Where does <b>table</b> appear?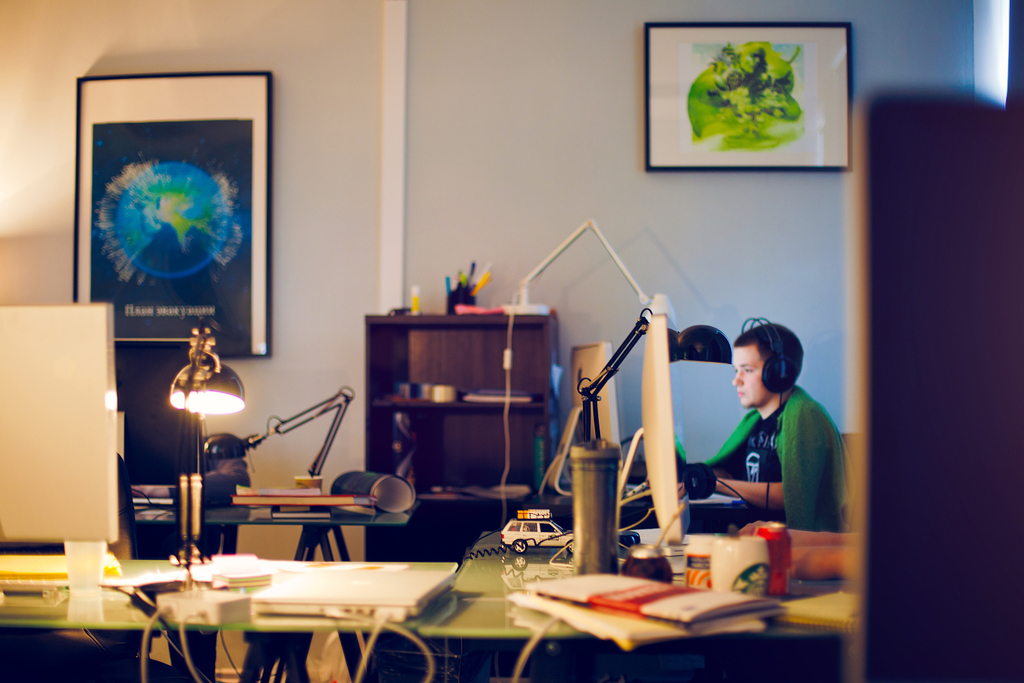
Appears at box(0, 542, 159, 625).
